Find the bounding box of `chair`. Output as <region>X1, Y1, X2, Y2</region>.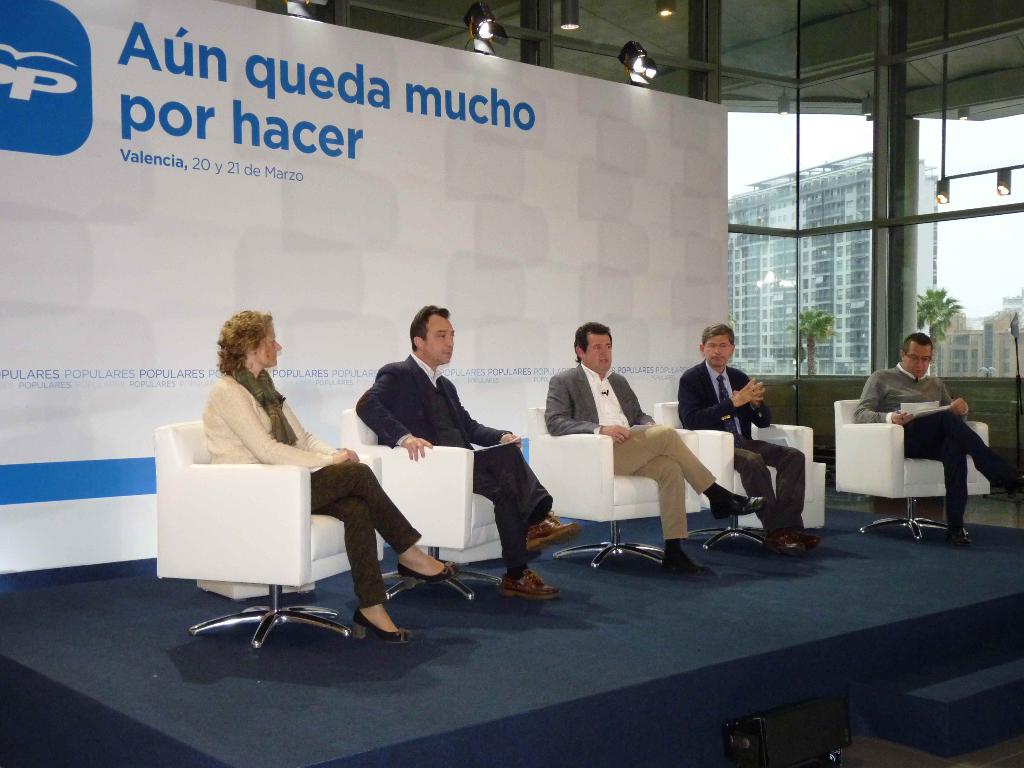
<region>166, 442, 367, 654</region>.
